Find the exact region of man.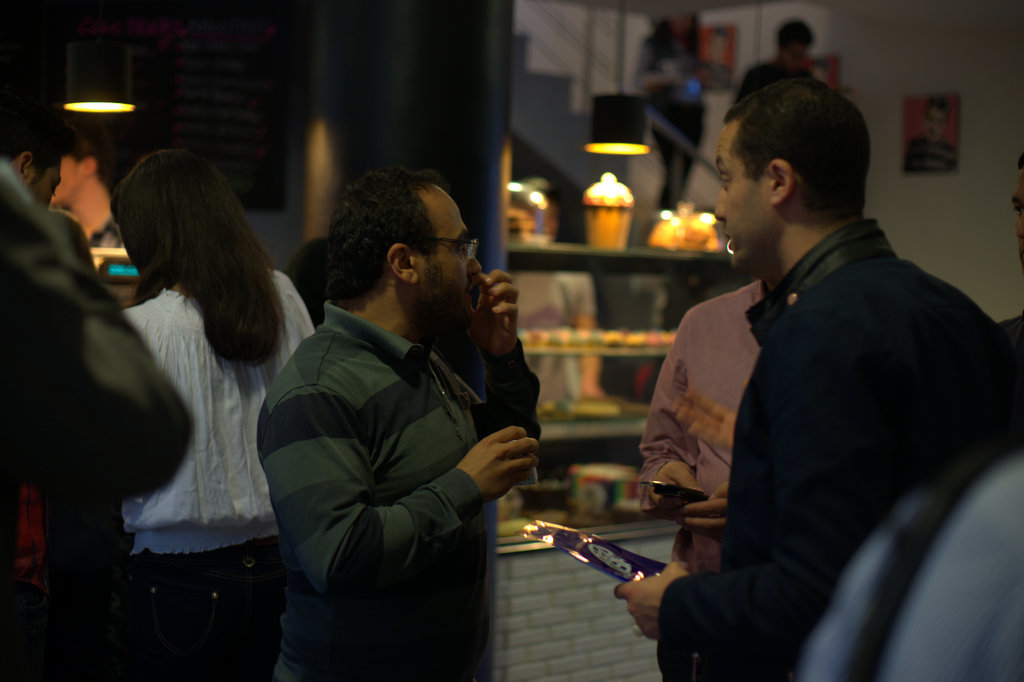
Exact region: x1=0 y1=96 x2=89 y2=207.
